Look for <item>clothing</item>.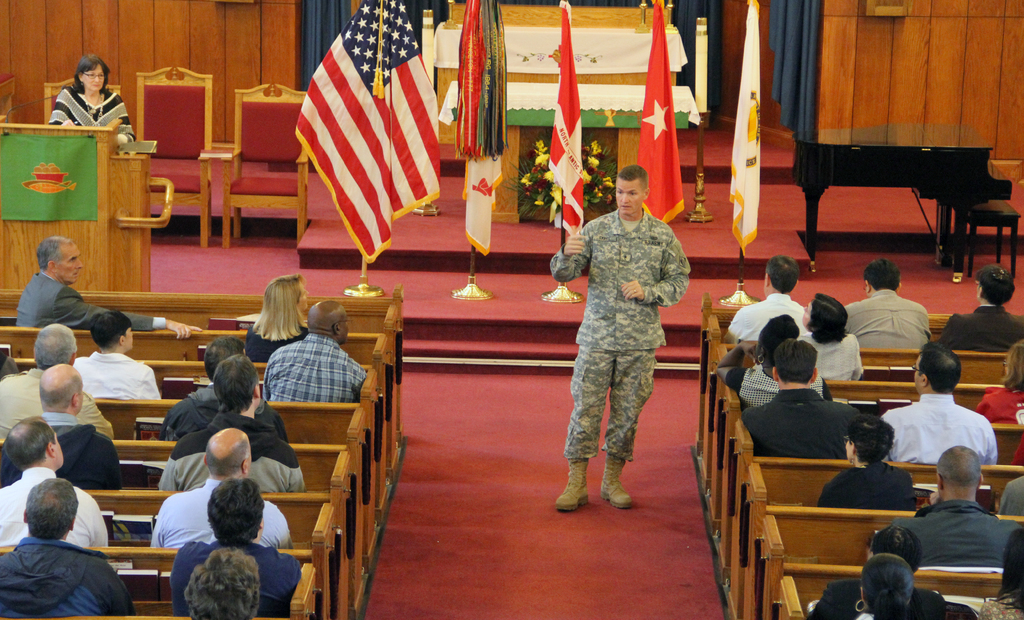
Found: left=154, top=388, right=288, bottom=444.
